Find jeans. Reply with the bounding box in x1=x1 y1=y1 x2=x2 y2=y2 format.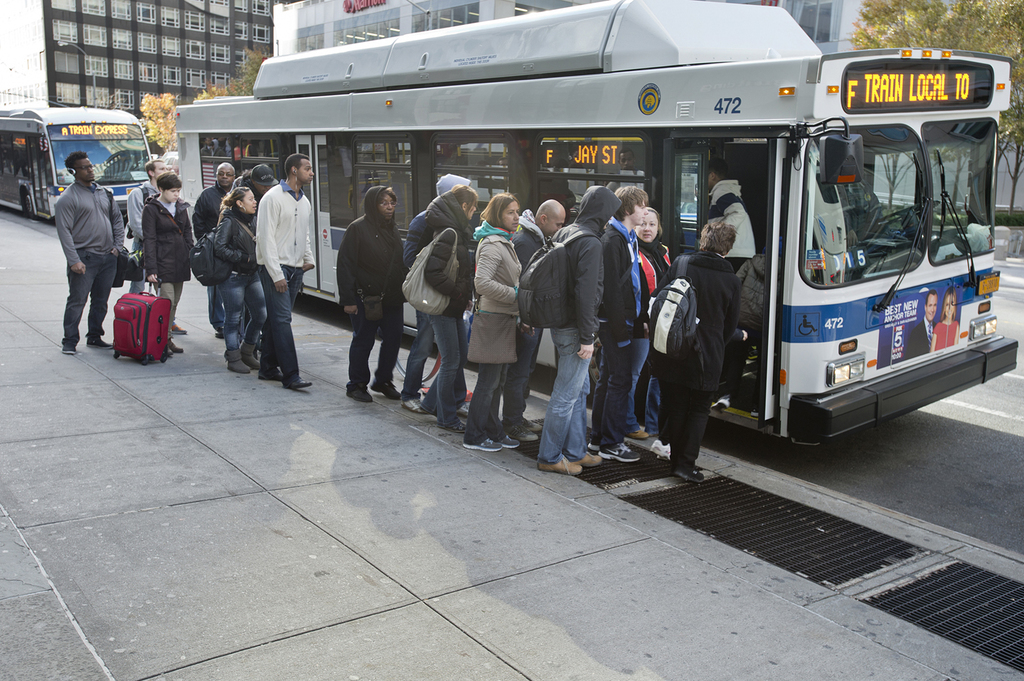
x1=590 y1=335 x2=624 y2=440.
